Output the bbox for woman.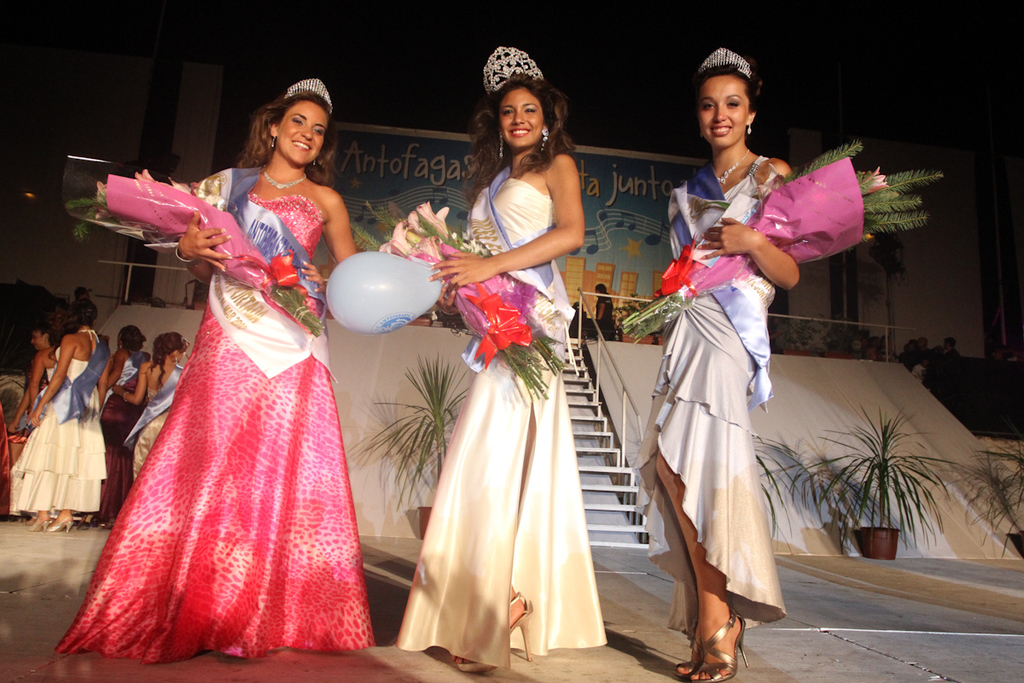
box=[4, 321, 66, 443].
